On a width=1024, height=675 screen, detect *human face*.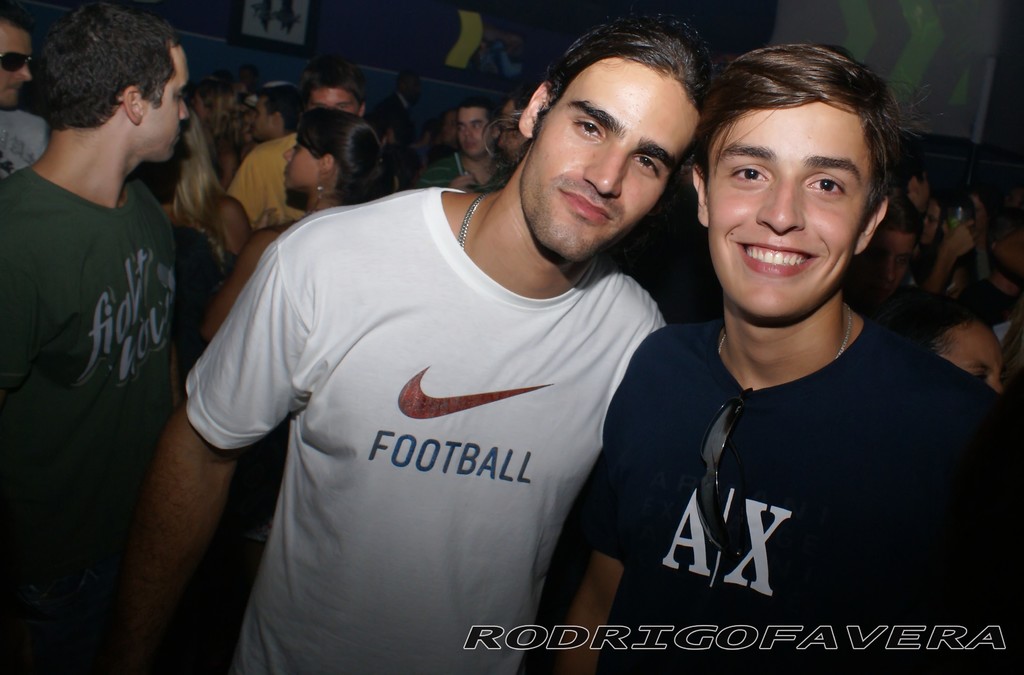
454, 105, 492, 161.
